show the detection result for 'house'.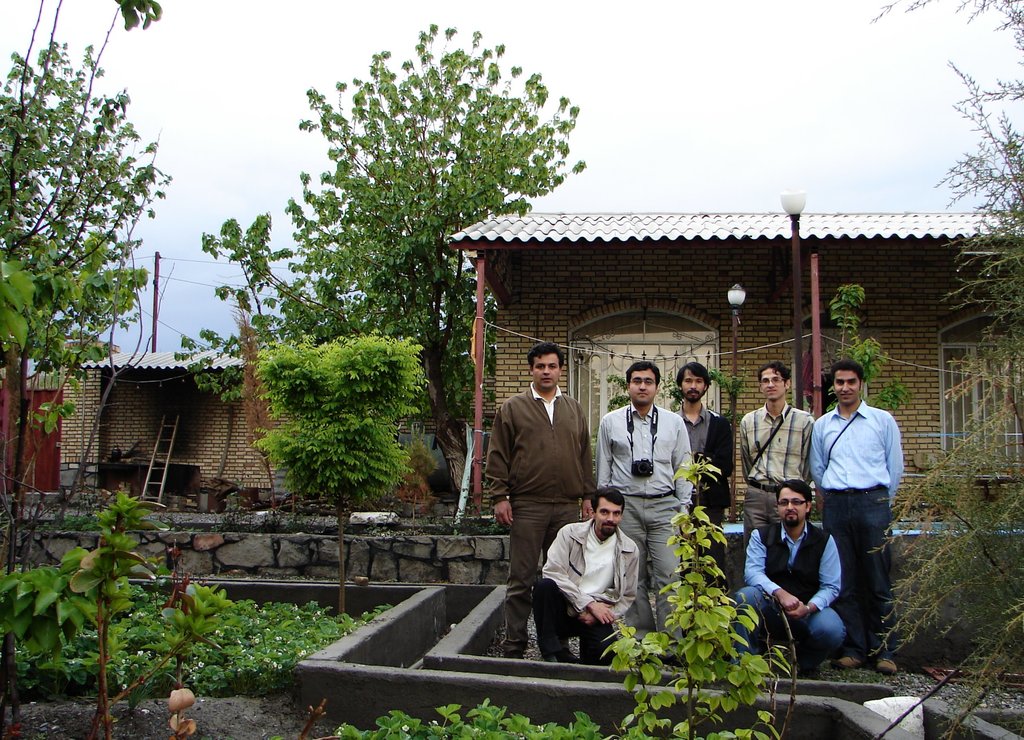
bbox=[47, 345, 299, 513].
